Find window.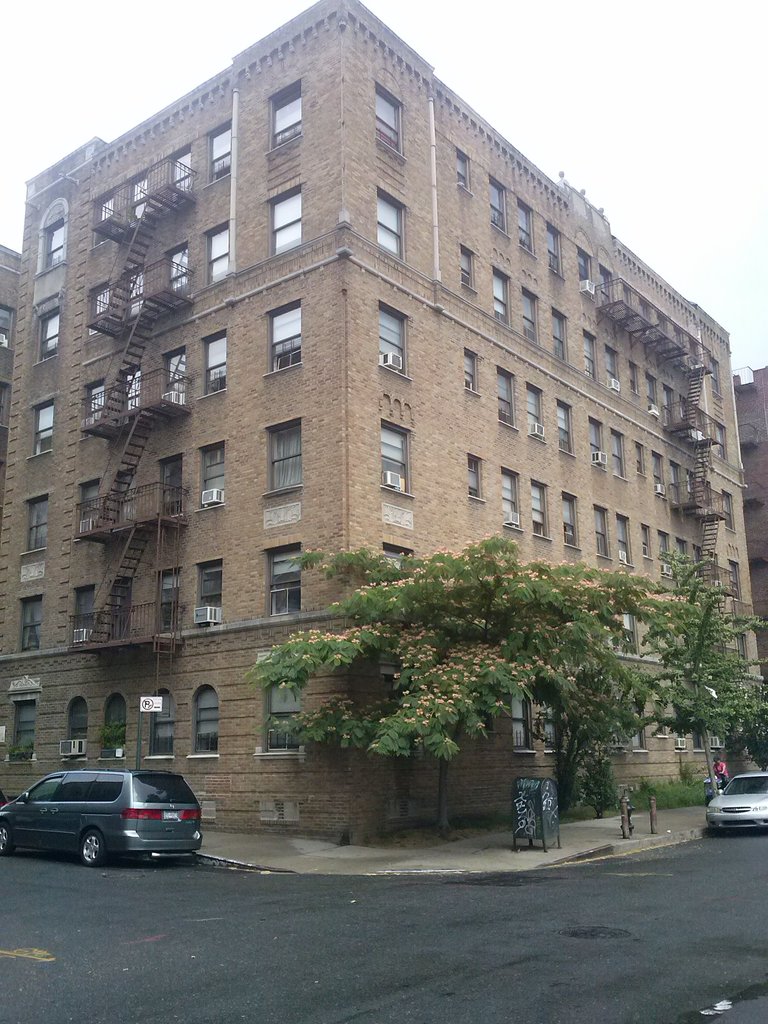
{"x1": 583, "y1": 335, "x2": 593, "y2": 383}.
